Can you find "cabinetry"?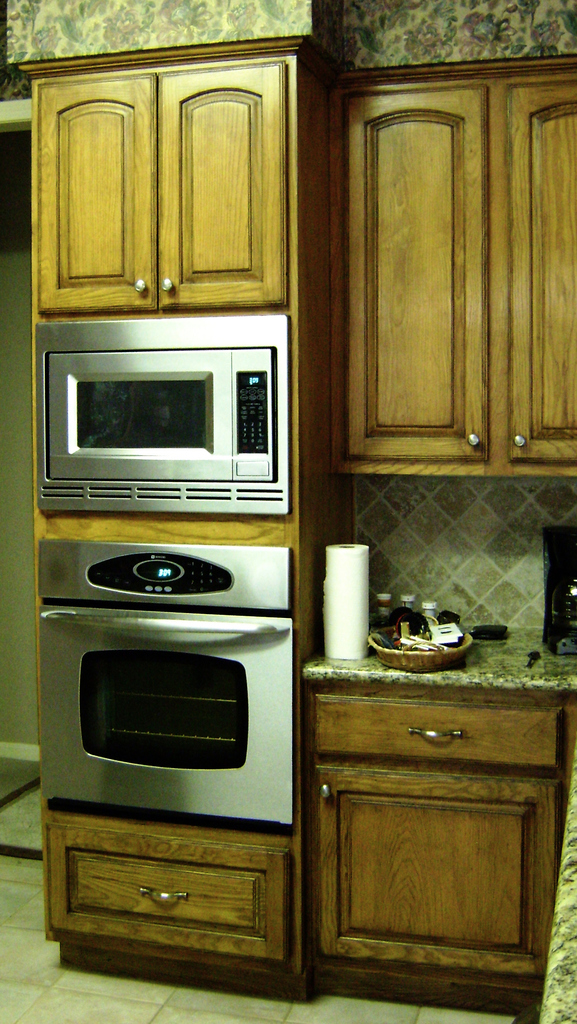
Yes, bounding box: left=328, top=51, right=576, bottom=470.
